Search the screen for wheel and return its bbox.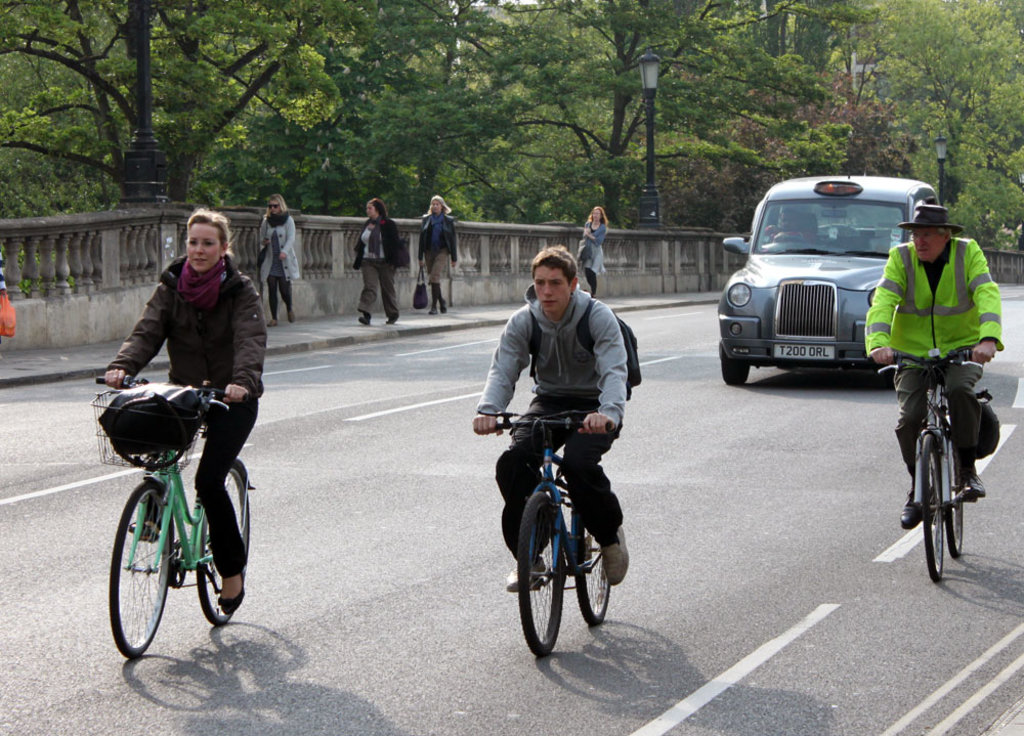
Found: <region>196, 458, 248, 633</region>.
